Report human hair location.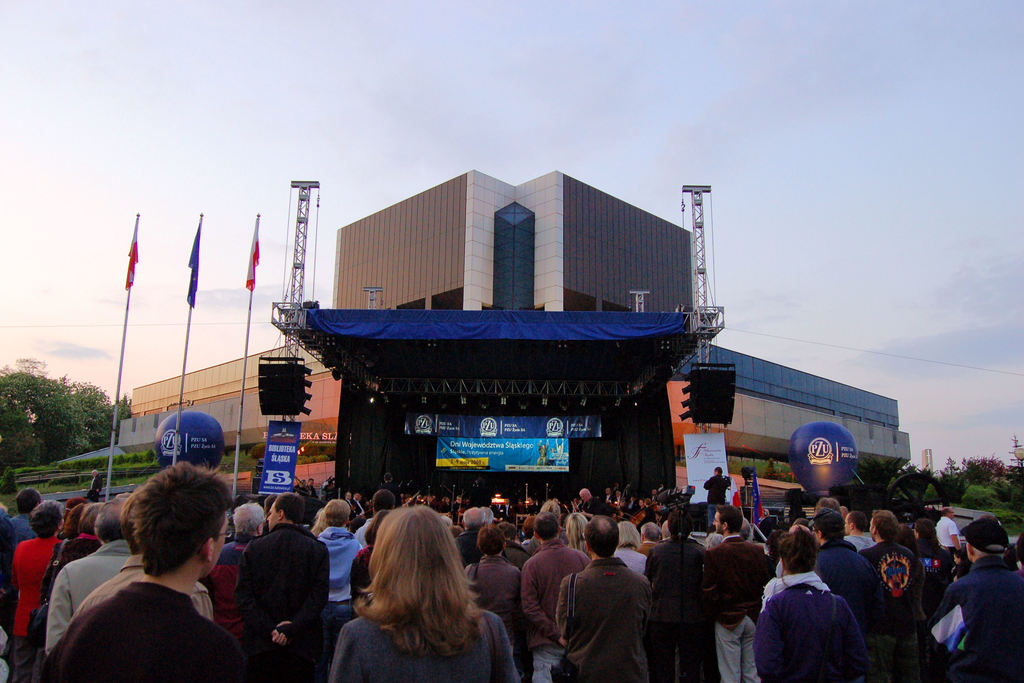
Report: pyautogui.locateOnScreen(362, 508, 388, 551).
